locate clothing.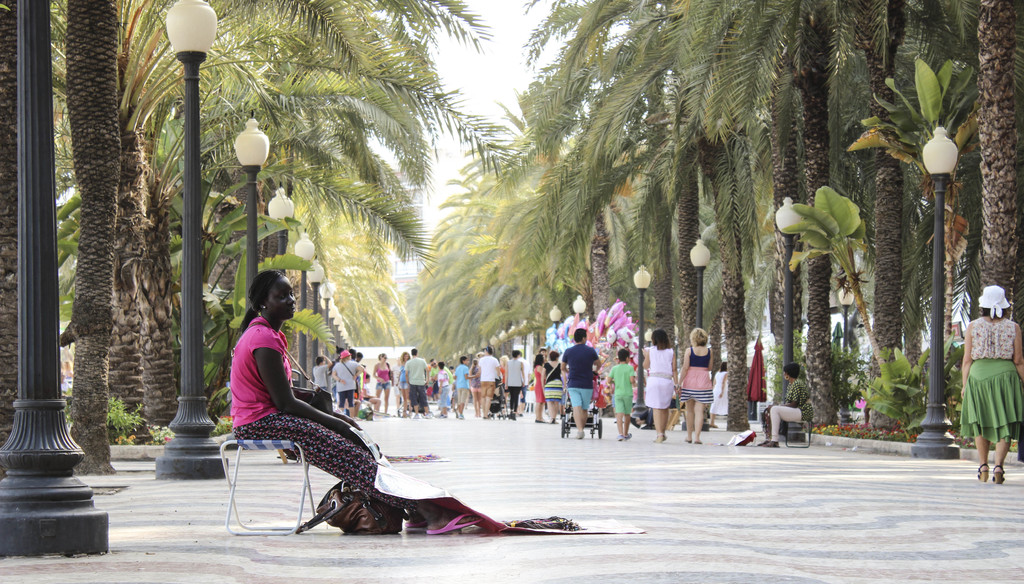
Bounding box: pyautogui.locateOnScreen(228, 315, 379, 495).
